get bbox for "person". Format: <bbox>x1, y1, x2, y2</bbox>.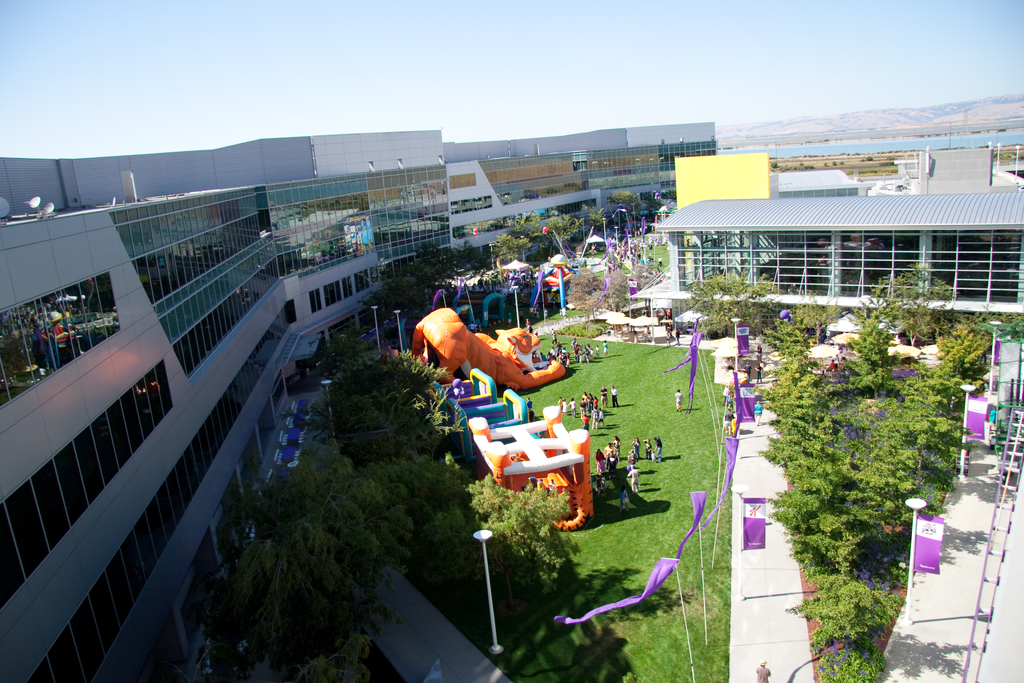
<bbox>624, 464, 639, 495</bbox>.
